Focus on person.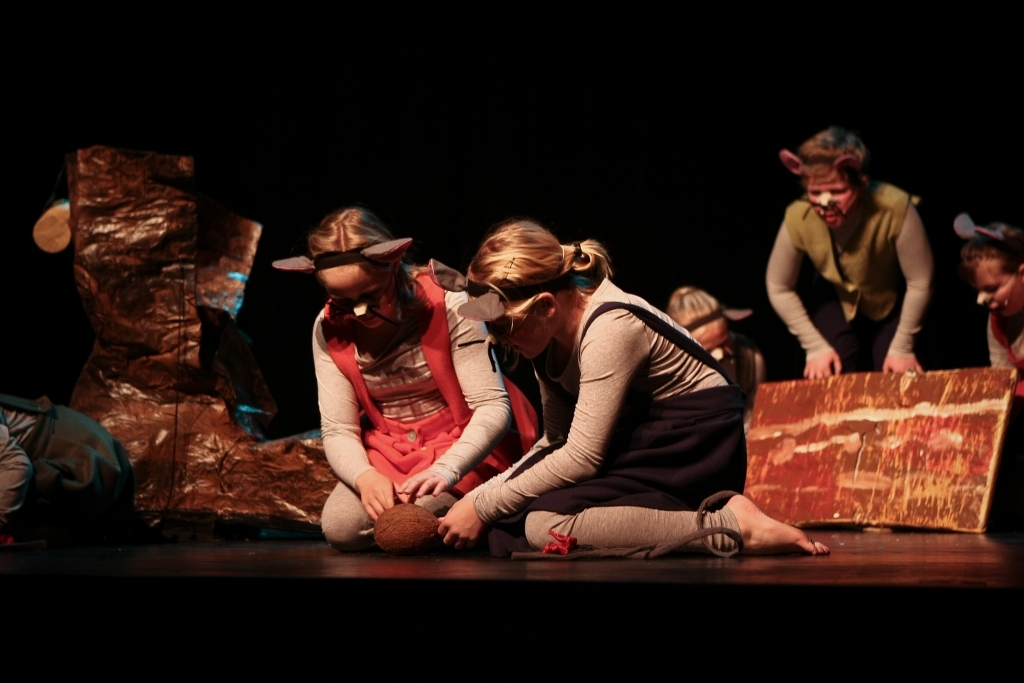
Focused at box=[310, 215, 547, 548].
